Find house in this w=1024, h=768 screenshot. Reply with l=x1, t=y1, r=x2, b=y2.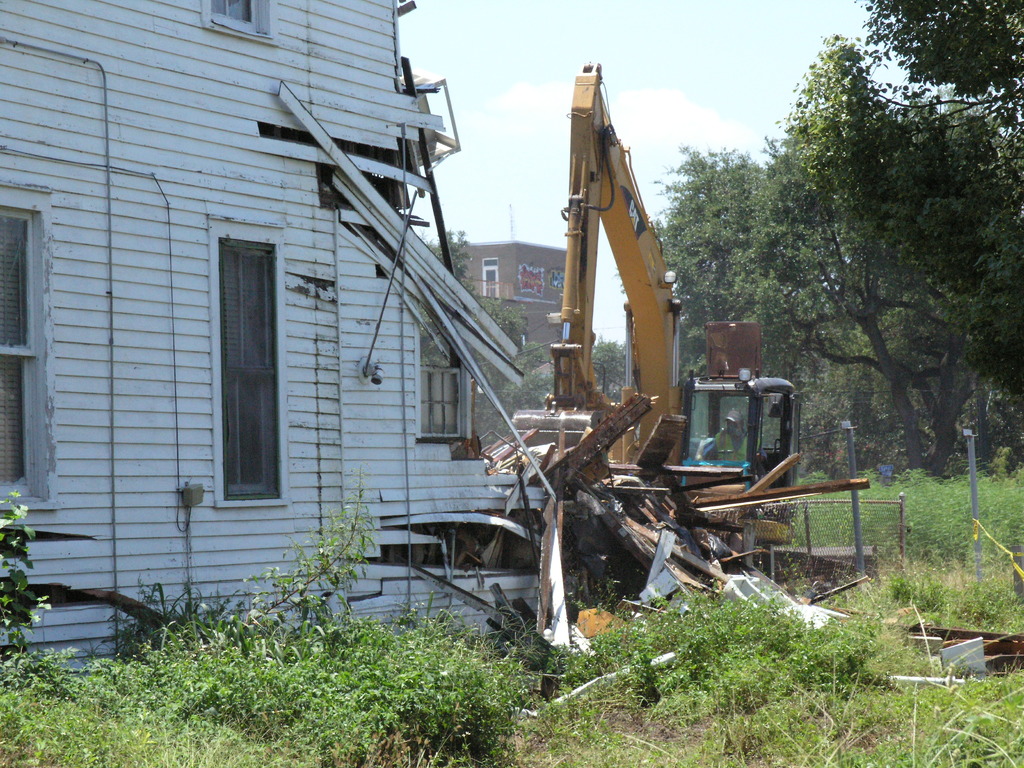
l=461, t=237, r=597, b=388.
